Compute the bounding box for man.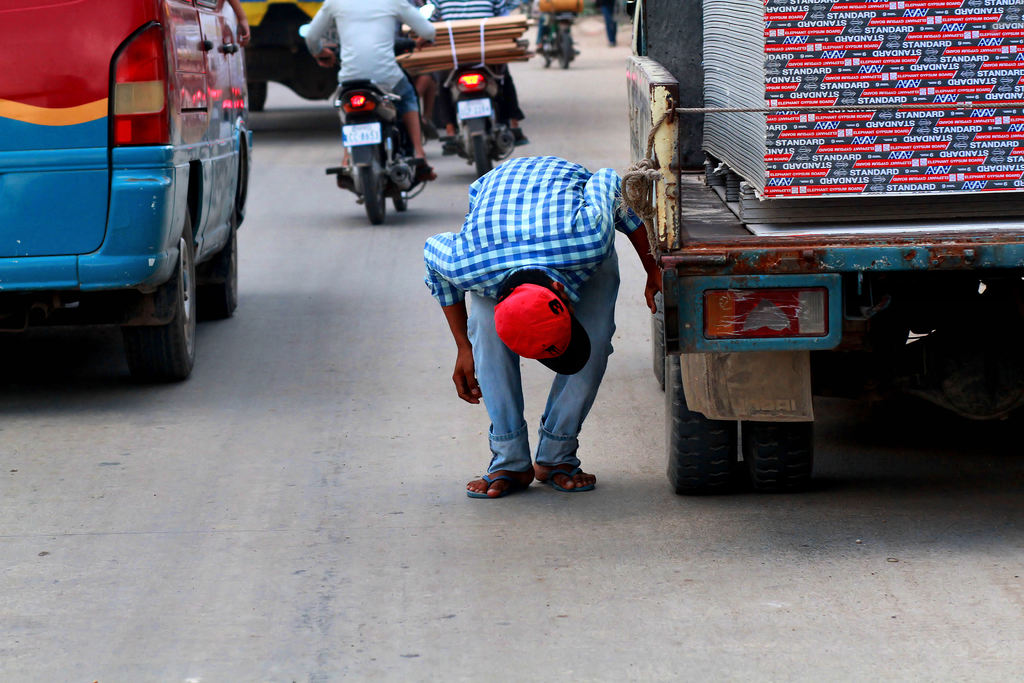
l=432, t=137, r=646, b=514.
